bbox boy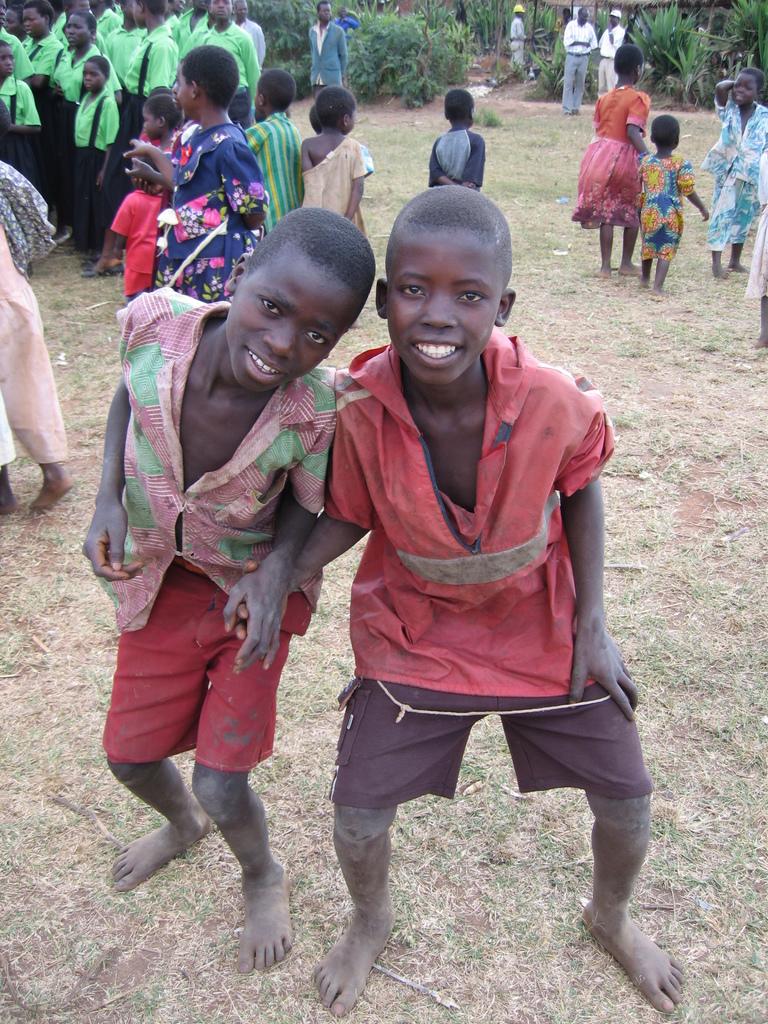
box(74, 198, 376, 970)
